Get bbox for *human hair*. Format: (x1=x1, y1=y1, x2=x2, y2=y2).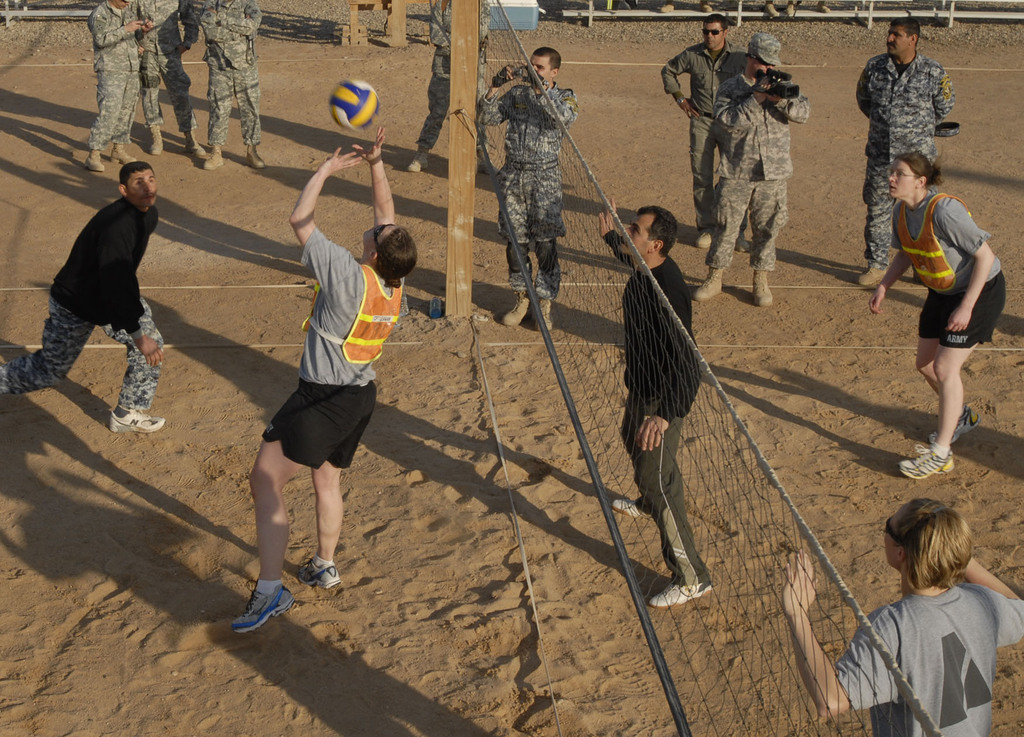
(x1=531, y1=47, x2=560, y2=68).
